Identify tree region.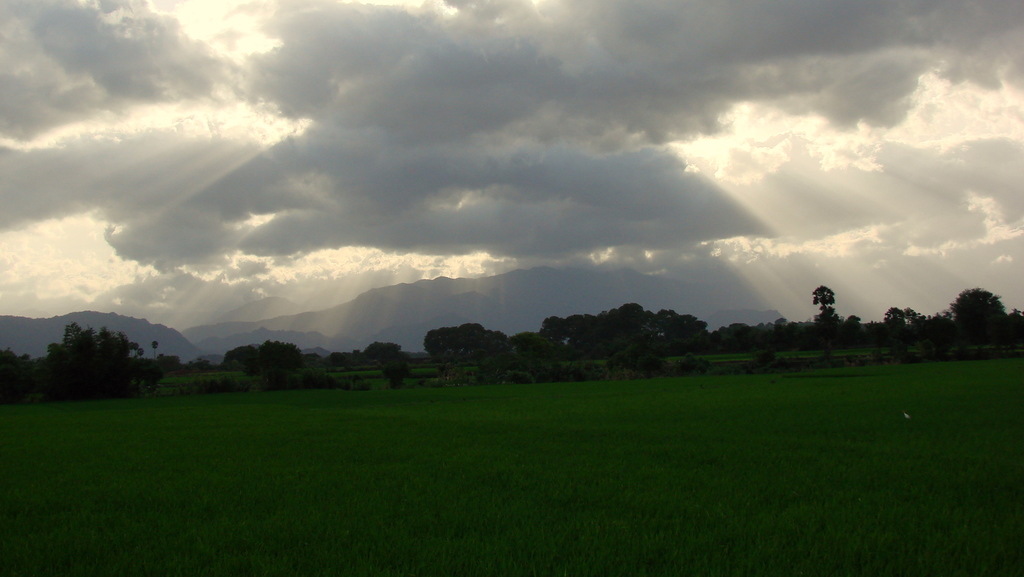
Region: select_region(509, 327, 564, 354).
